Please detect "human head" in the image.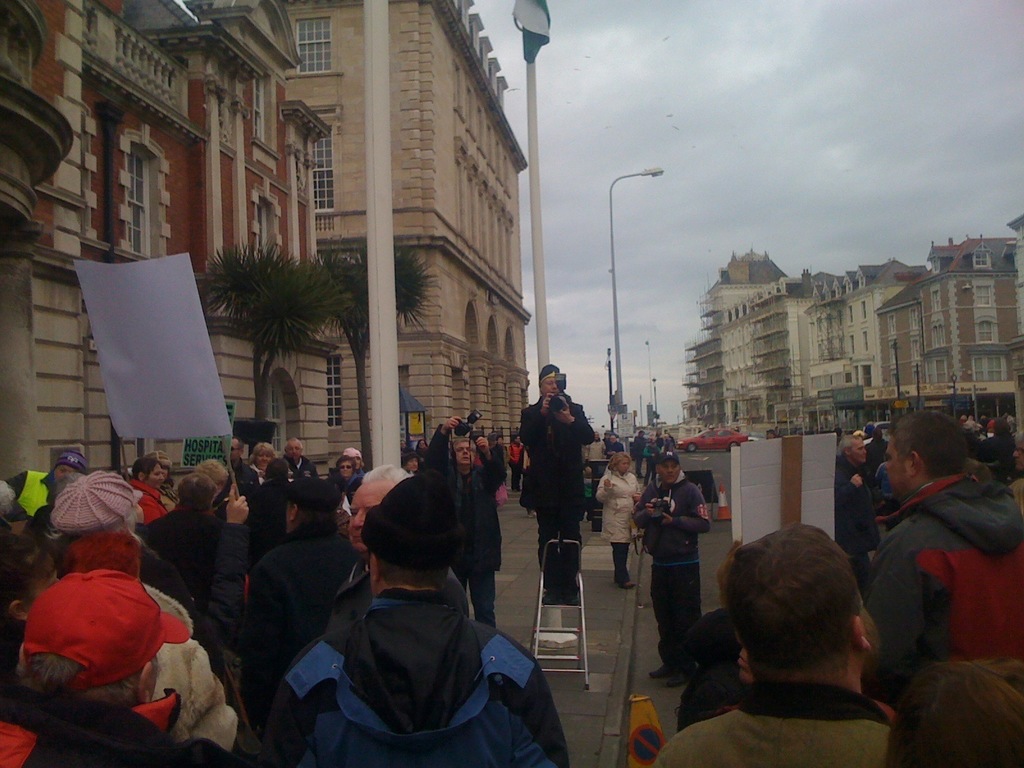
bbox(193, 460, 234, 490).
